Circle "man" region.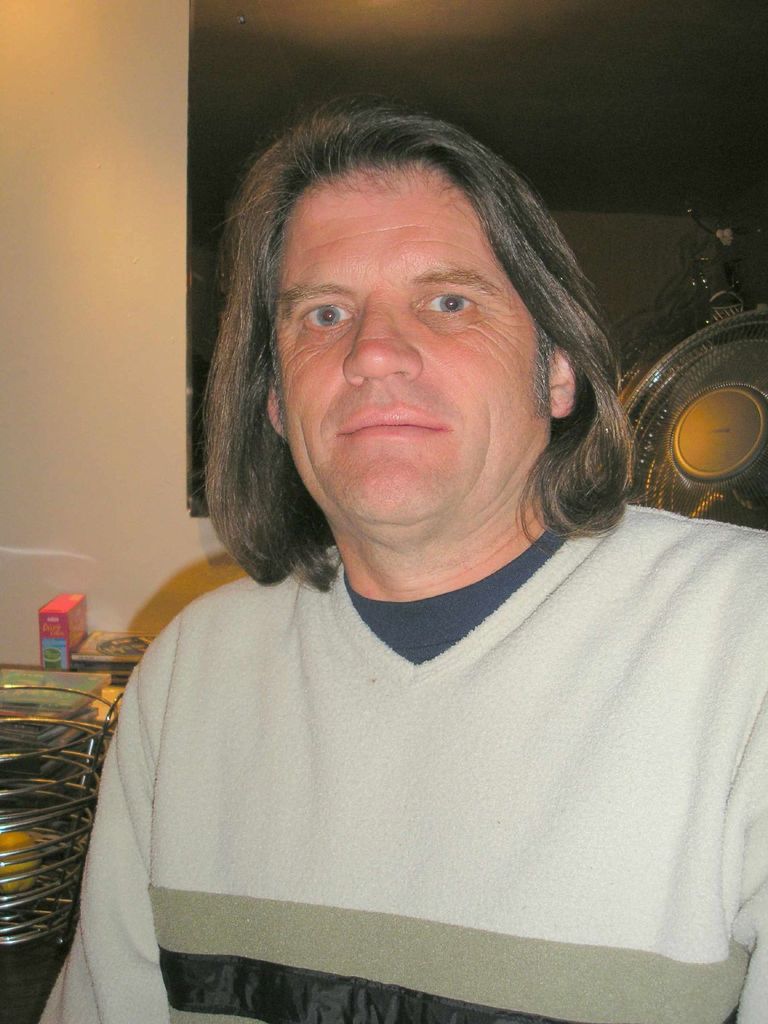
Region: [x1=54, y1=111, x2=767, y2=989].
